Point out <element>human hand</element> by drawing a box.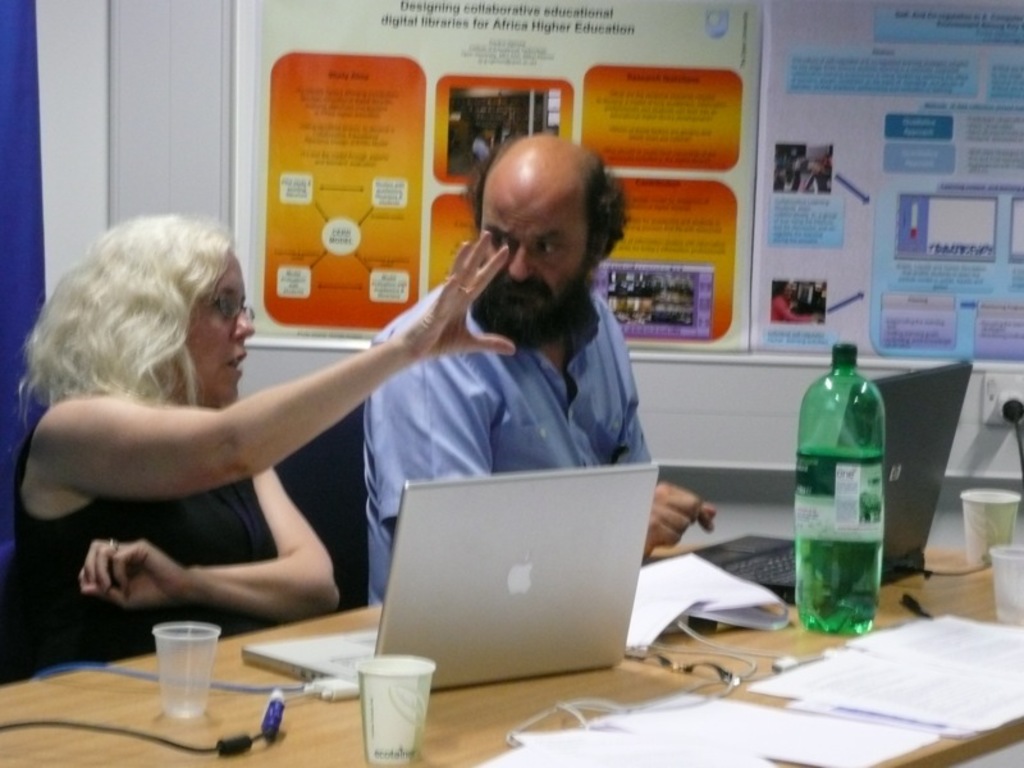
67 538 189 623.
